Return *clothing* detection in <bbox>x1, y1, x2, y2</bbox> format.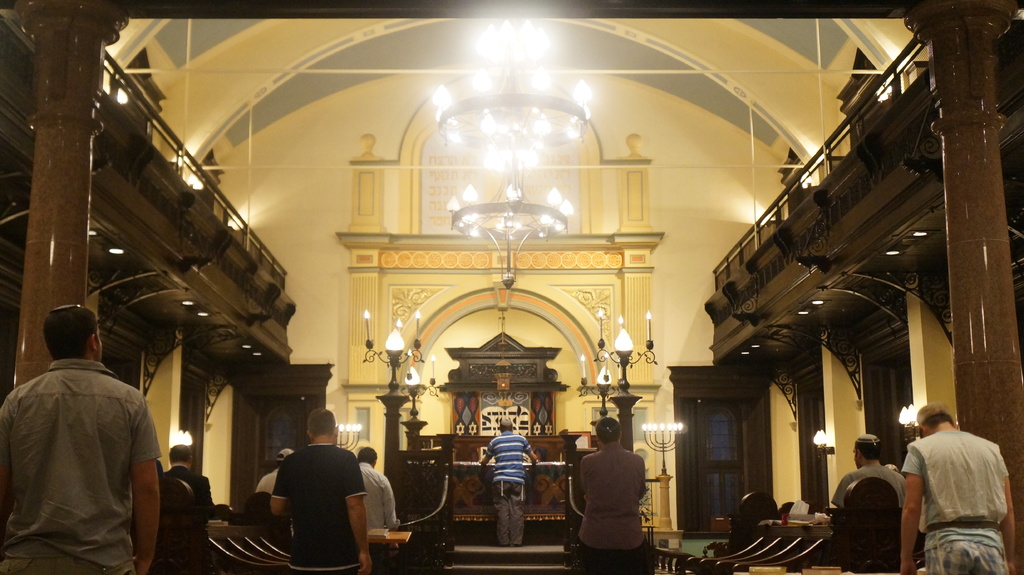
<bbox>0, 360, 163, 574</bbox>.
